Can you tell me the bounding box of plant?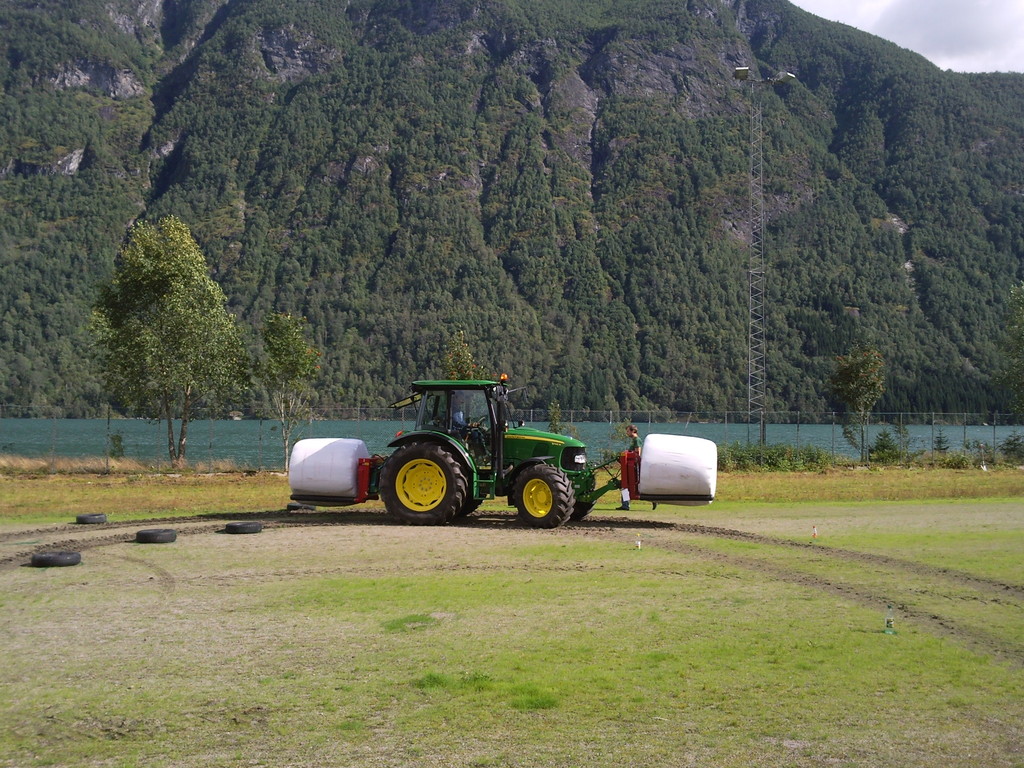
108/430/127/461.
